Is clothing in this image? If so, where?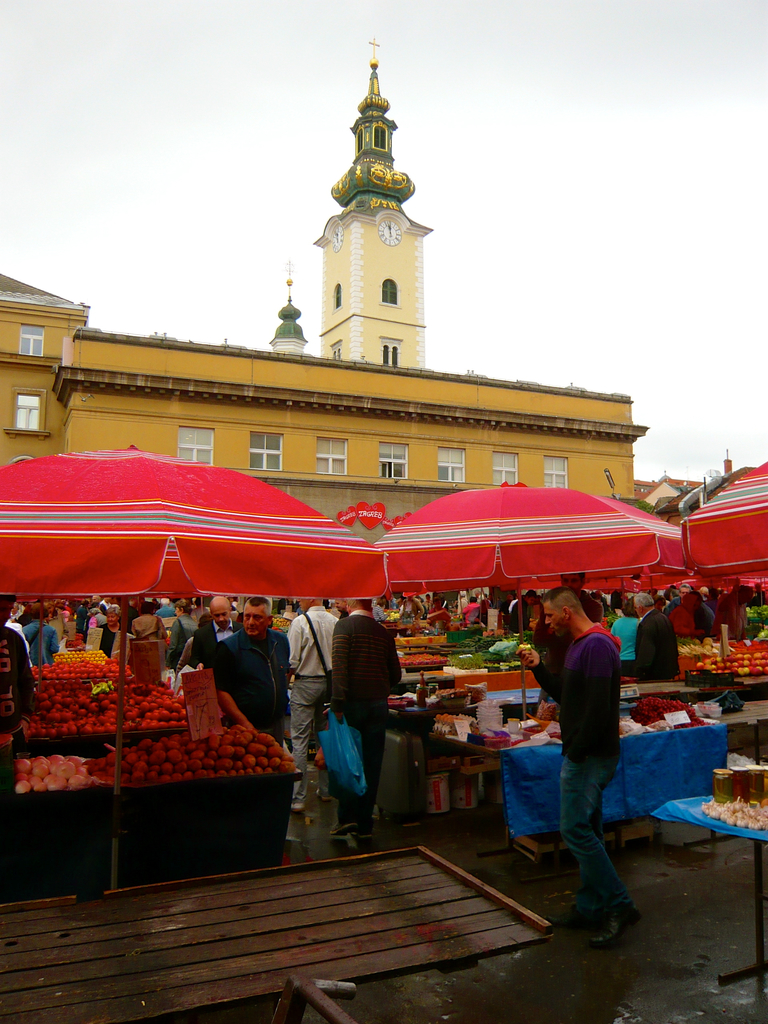
Yes, at bbox=[640, 601, 673, 689].
